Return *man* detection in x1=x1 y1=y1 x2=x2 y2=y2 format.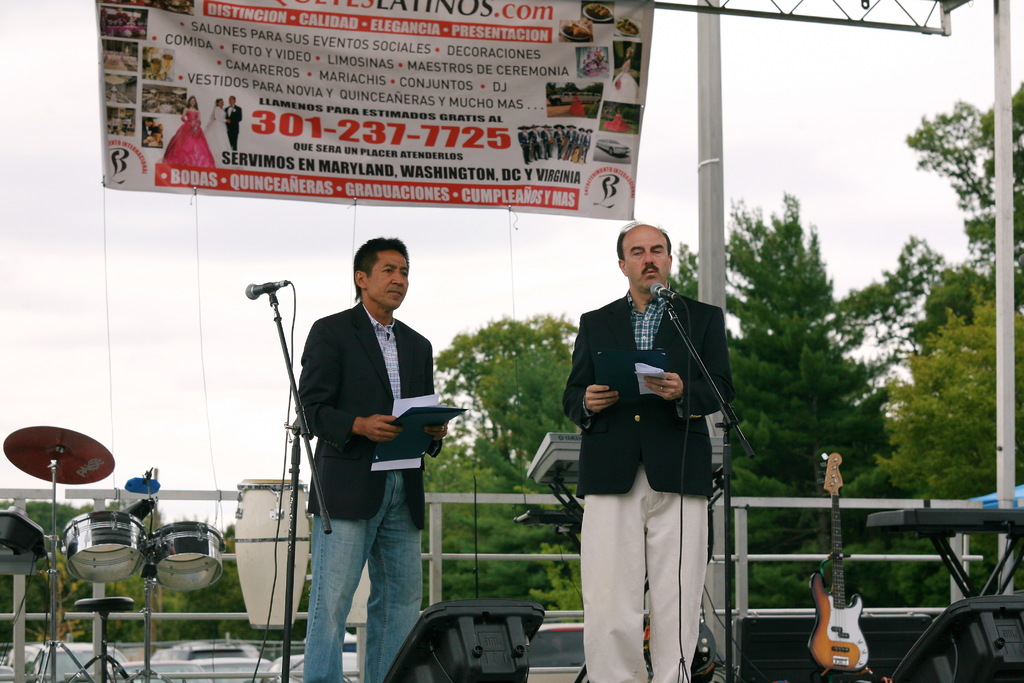
x1=560 y1=223 x2=735 y2=682.
